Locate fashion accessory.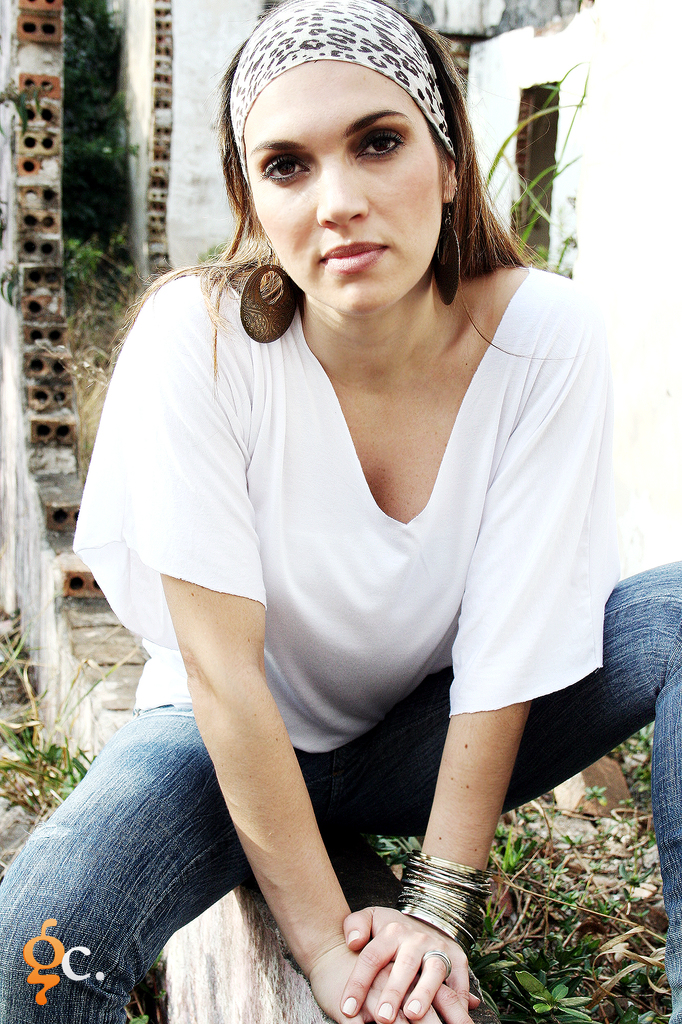
Bounding box: {"x1": 426, "y1": 213, "x2": 461, "y2": 302}.
